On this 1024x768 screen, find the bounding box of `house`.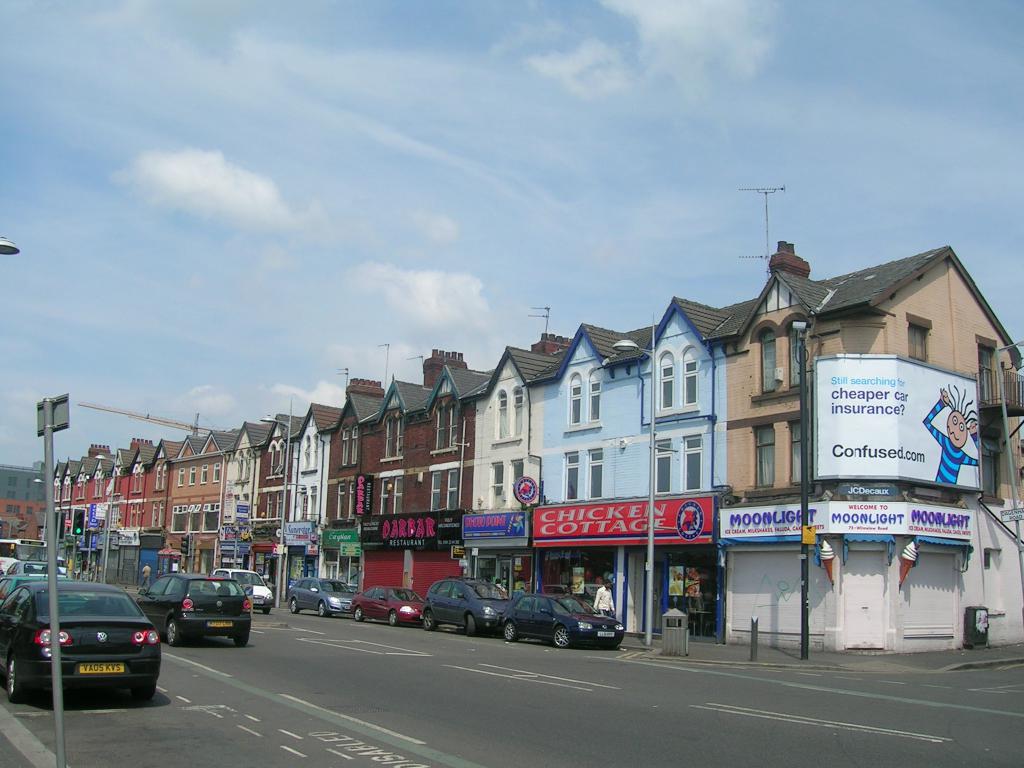
Bounding box: BBox(0, 459, 40, 550).
